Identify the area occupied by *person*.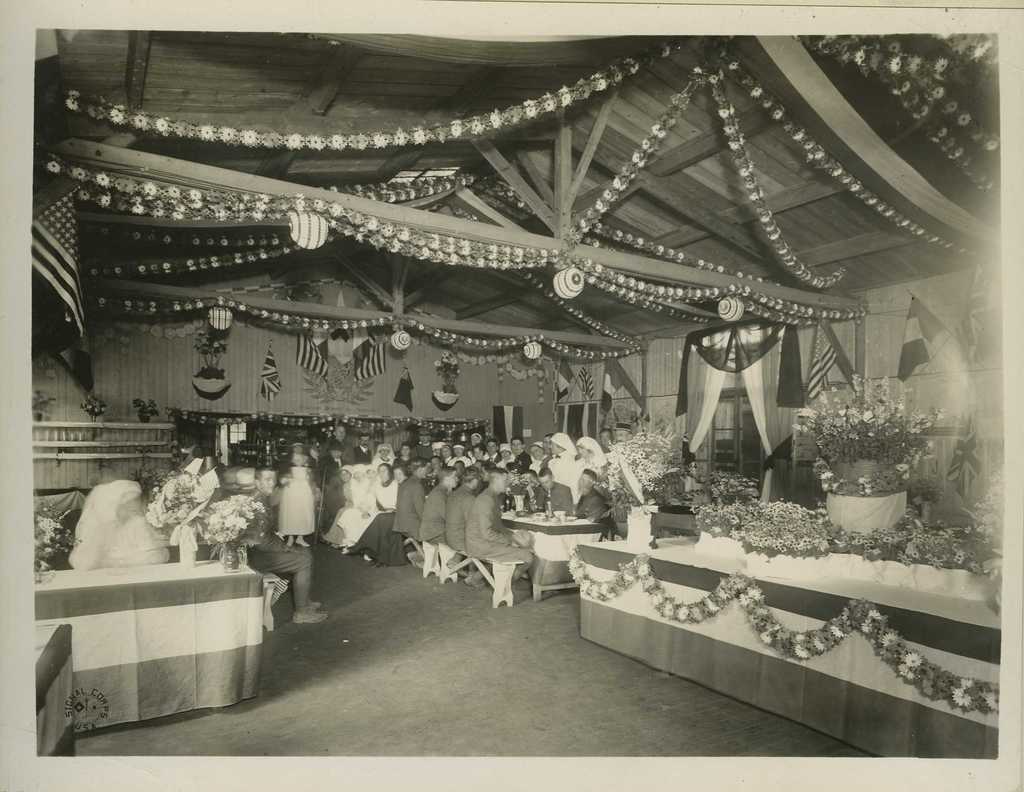
Area: Rect(612, 422, 633, 445).
